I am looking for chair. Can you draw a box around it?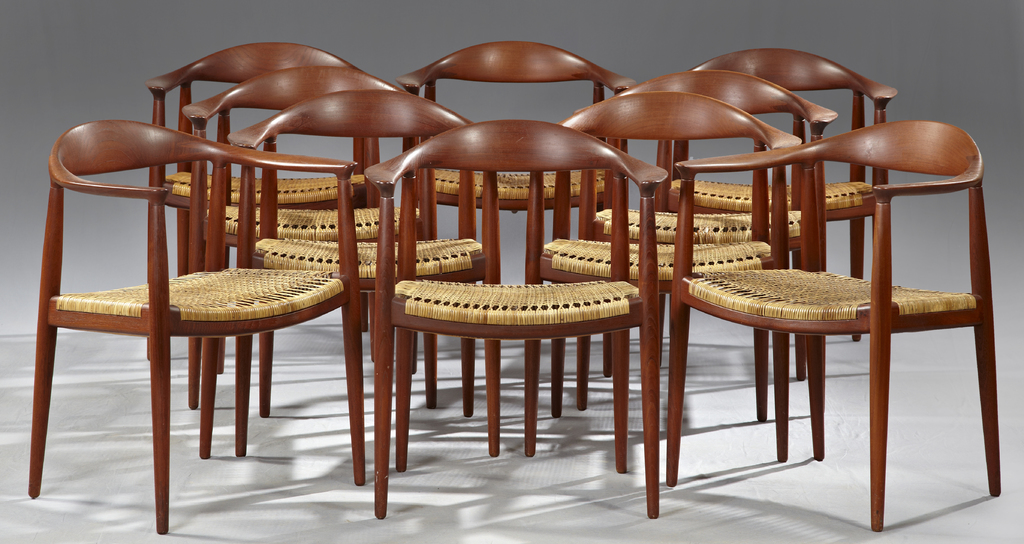
Sure, the bounding box is 370 116 669 522.
